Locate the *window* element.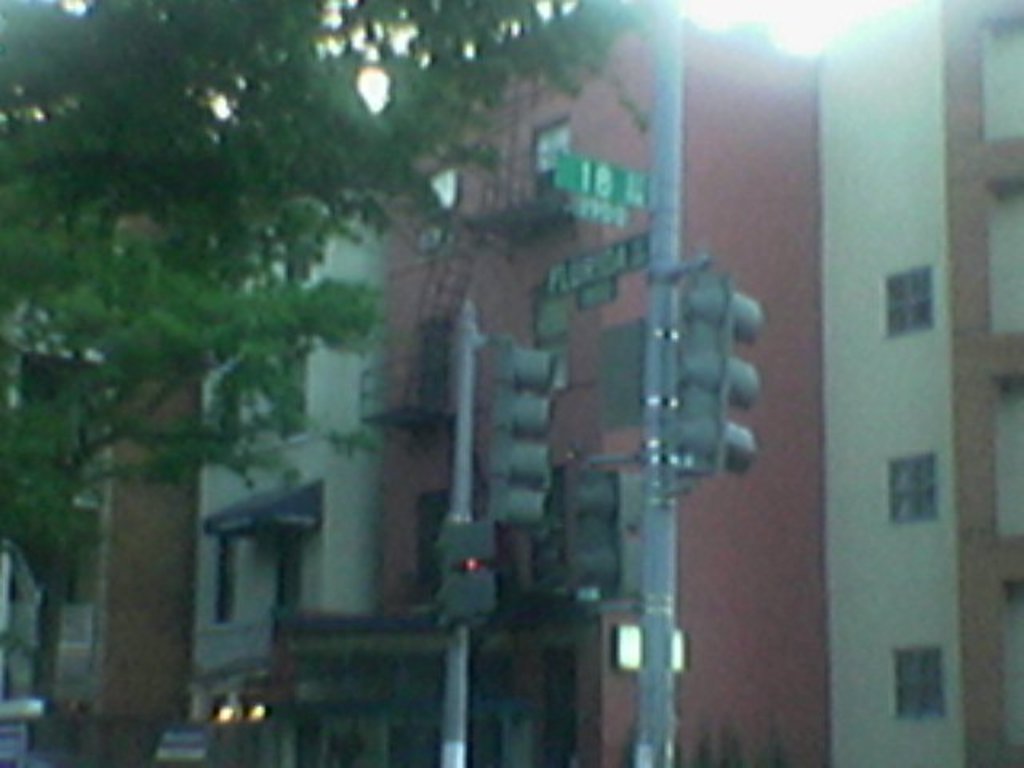
Element bbox: x1=891, y1=638, x2=947, y2=714.
